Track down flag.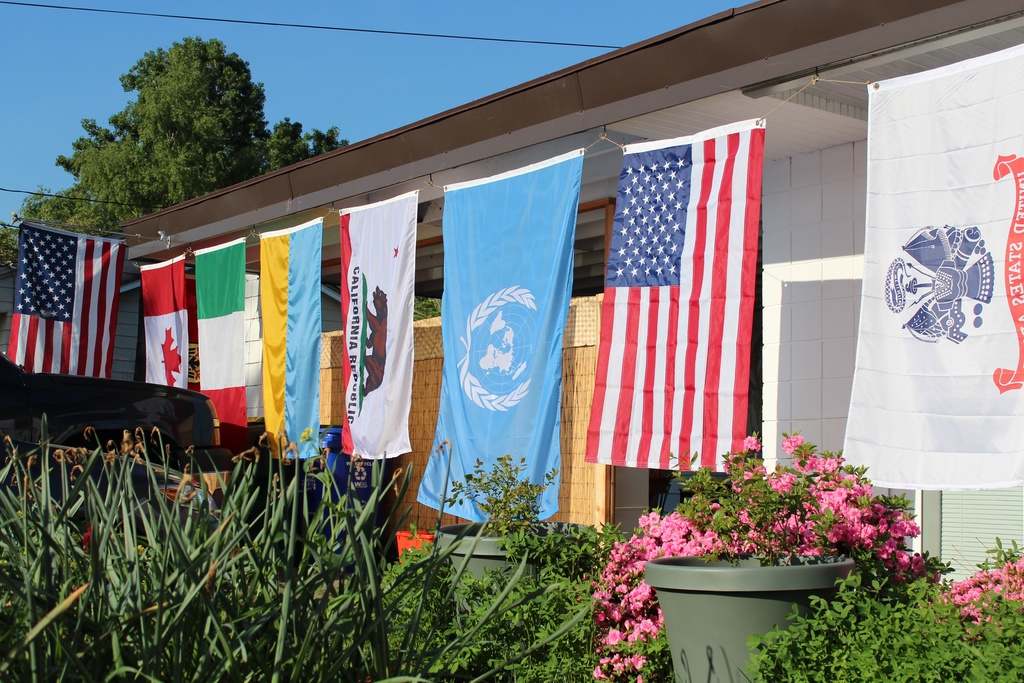
Tracked to 583 115 769 475.
